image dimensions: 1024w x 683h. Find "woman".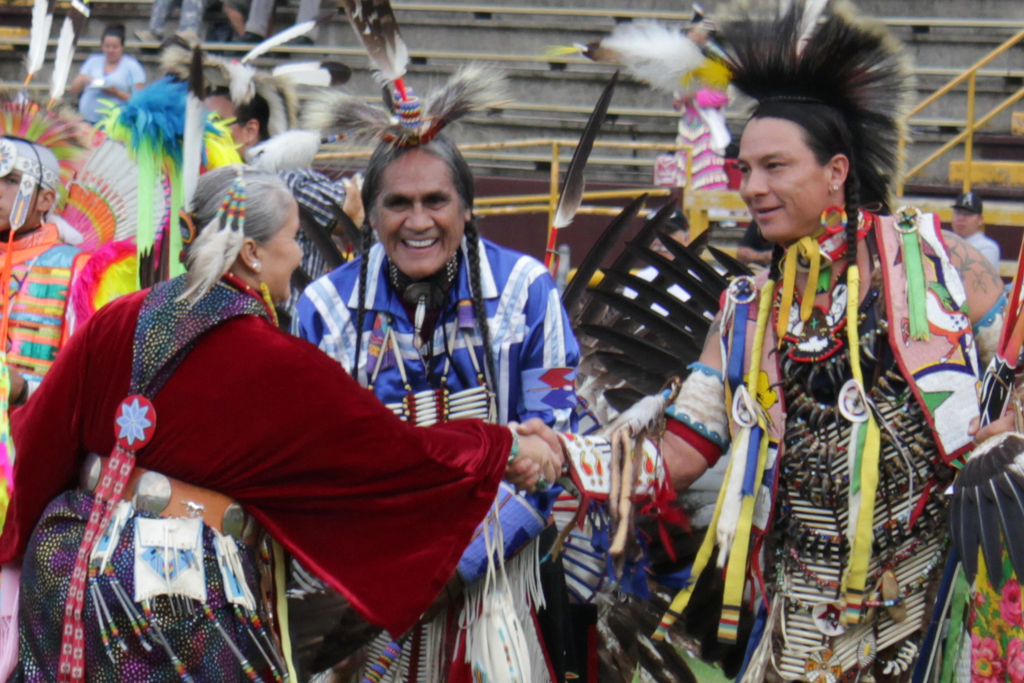
(286, 127, 587, 682).
